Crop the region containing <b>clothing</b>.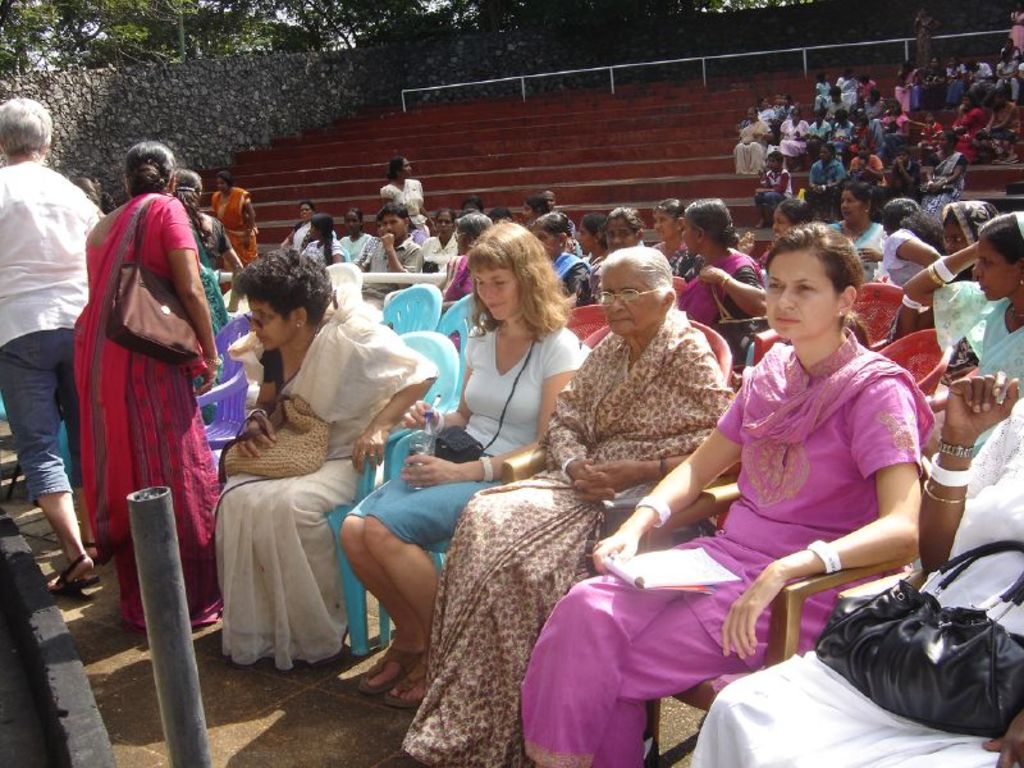
Crop region: box=[814, 159, 846, 187].
